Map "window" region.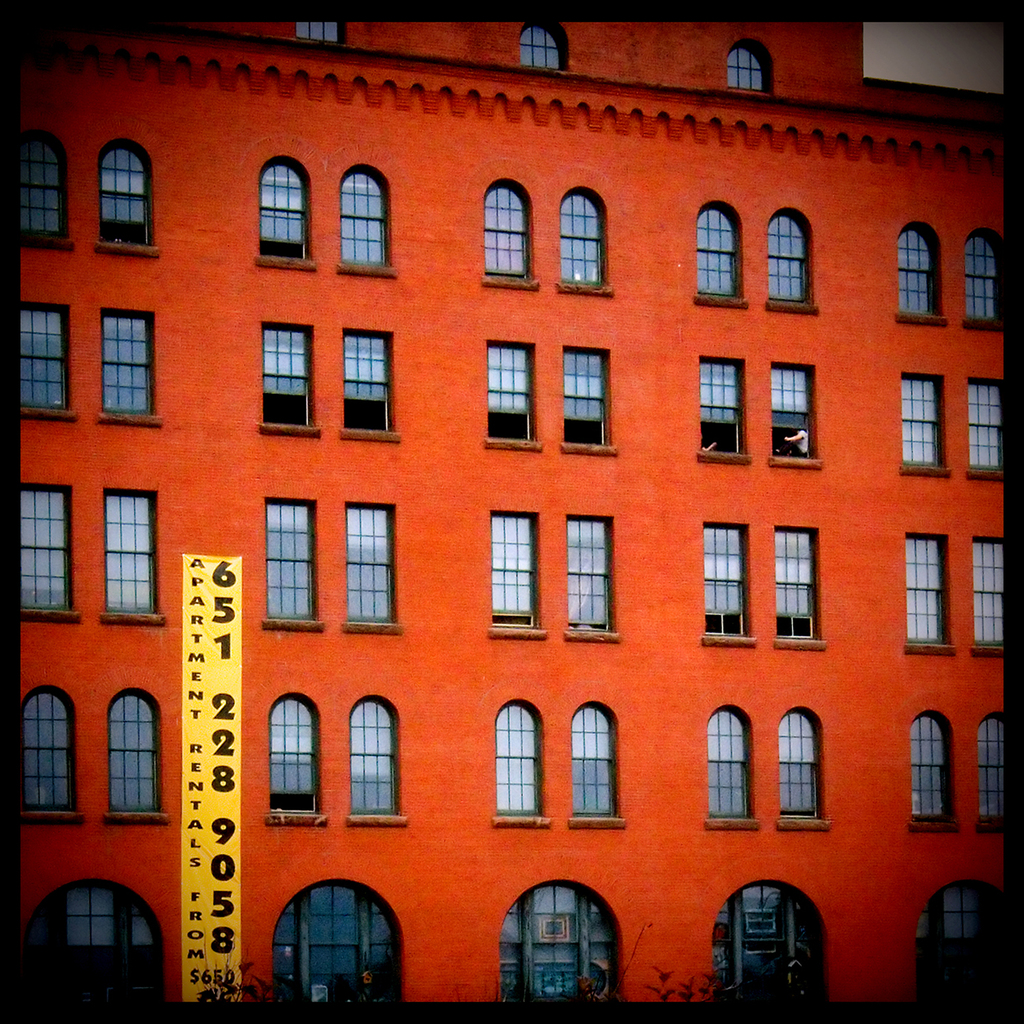
Mapped to 344:337:400:435.
